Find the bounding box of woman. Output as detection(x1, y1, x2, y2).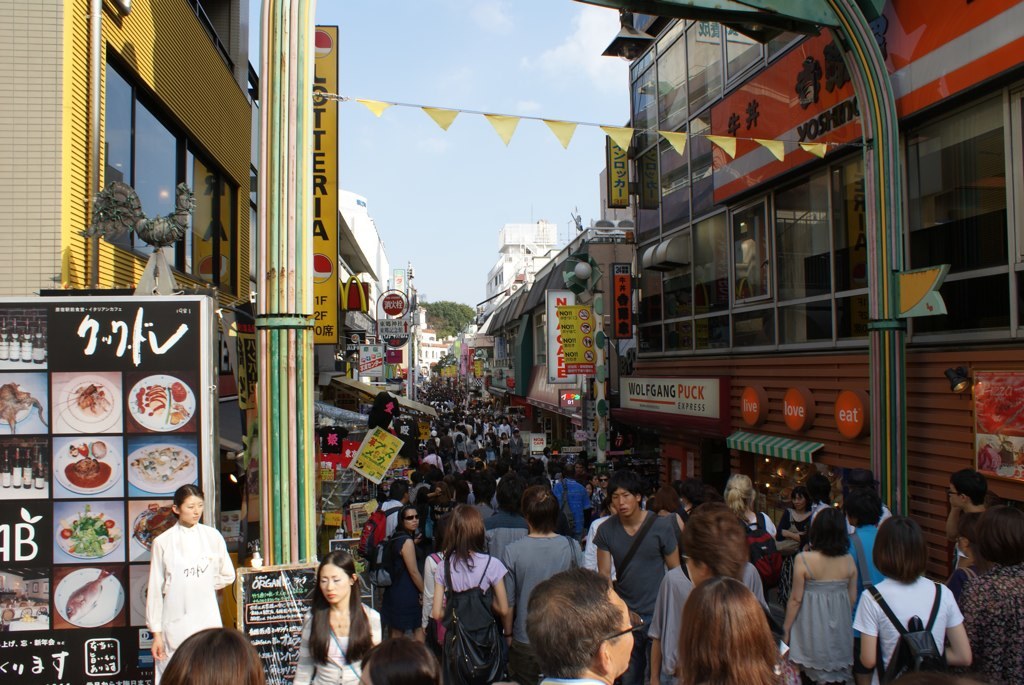
detection(961, 504, 1023, 682).
